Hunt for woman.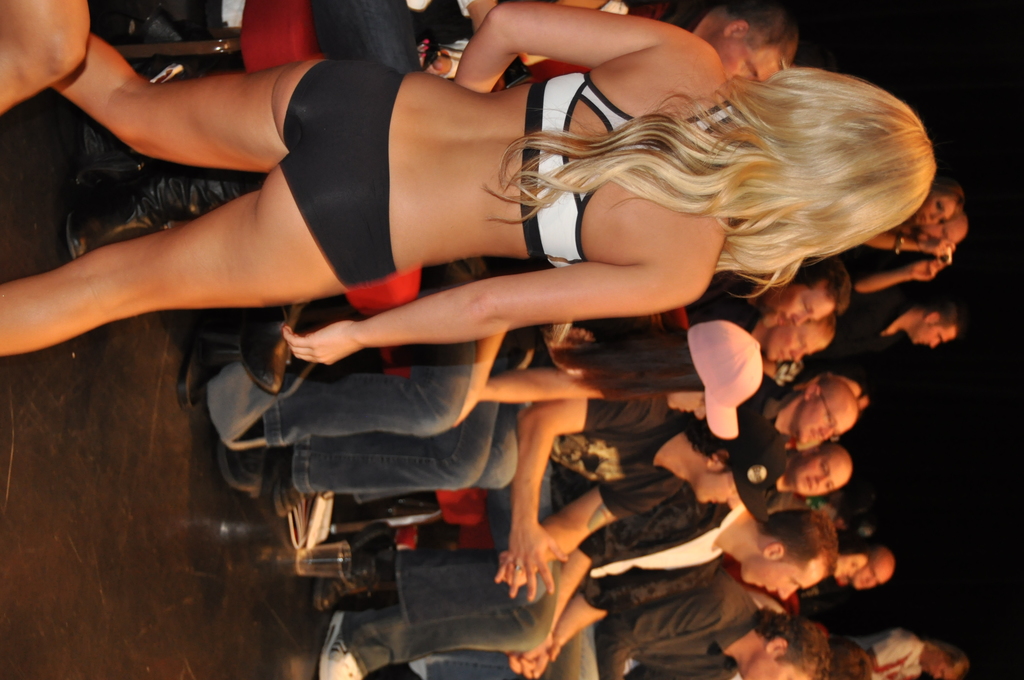
Hunted down at rect(0, 0, 935, 357).
